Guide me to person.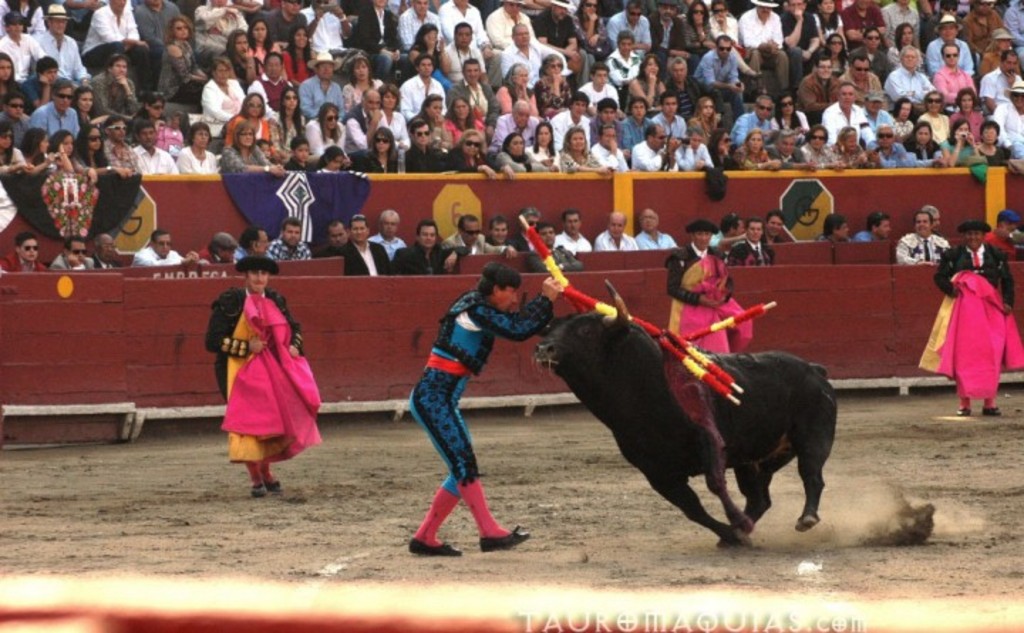
Guidance: detection(317, 220, 353, 260).
